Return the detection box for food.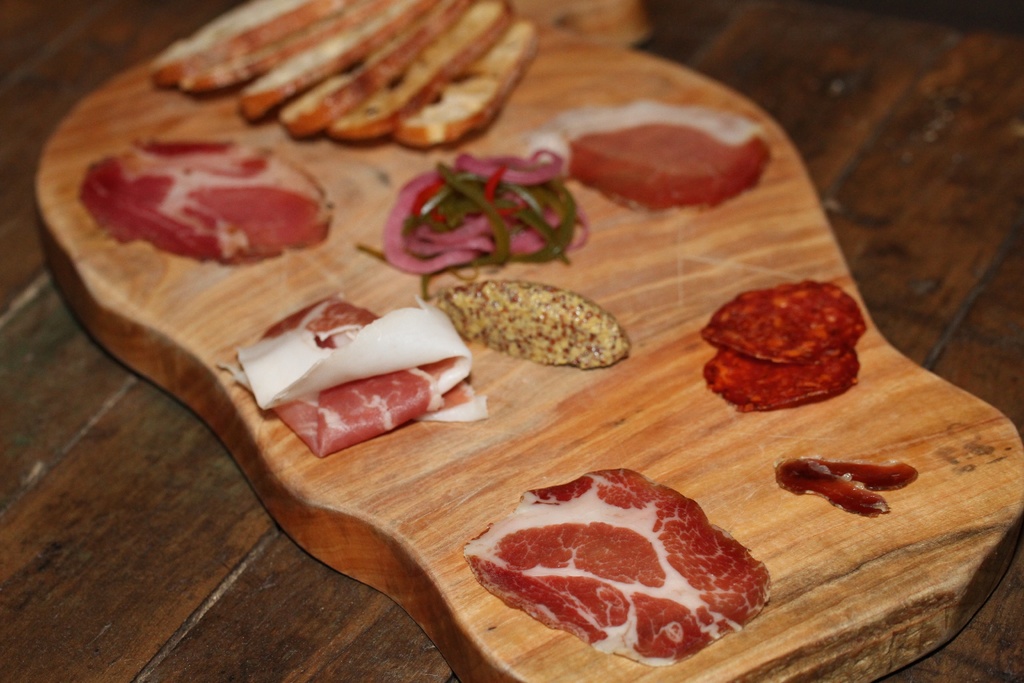
bbox(380, 149, 592, 300).
